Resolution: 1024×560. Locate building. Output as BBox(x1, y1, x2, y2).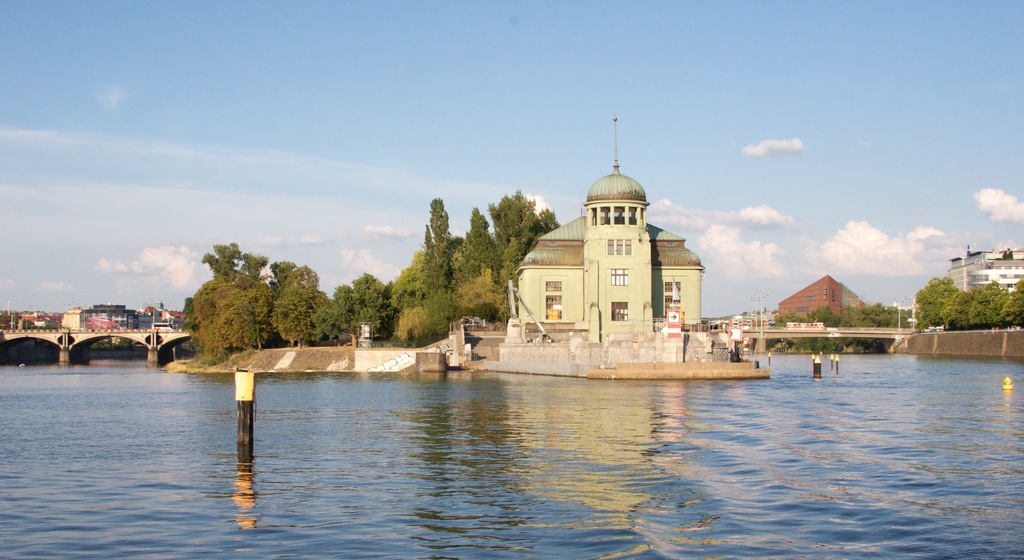
BBox(778, 274, 869, 325).
